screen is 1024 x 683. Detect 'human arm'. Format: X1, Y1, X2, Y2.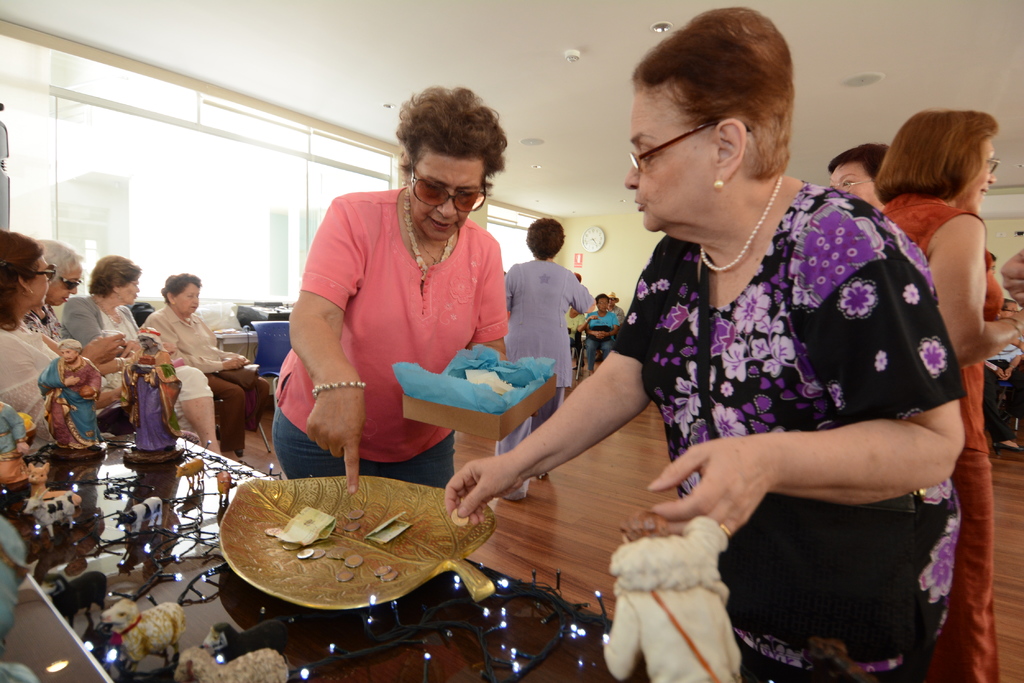
466, 230, 511, 362.
